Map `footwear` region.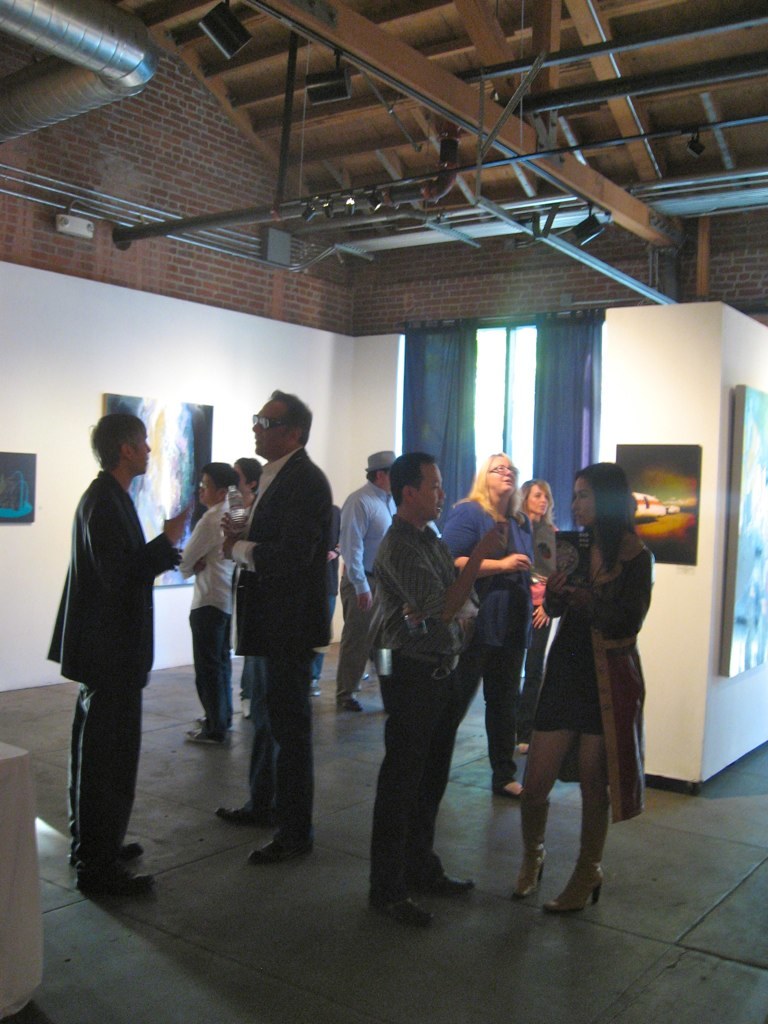
Mapped to bbox=(411, 869, 476, 896).
